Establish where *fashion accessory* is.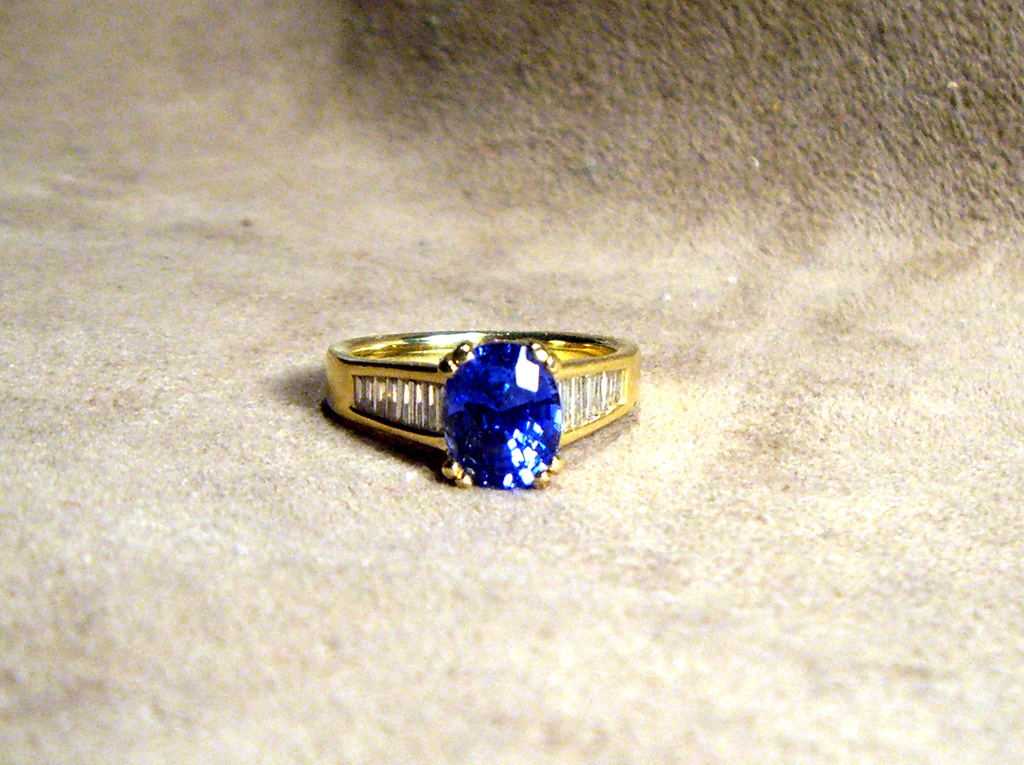
Established at box(323, 329, 642, 490).
